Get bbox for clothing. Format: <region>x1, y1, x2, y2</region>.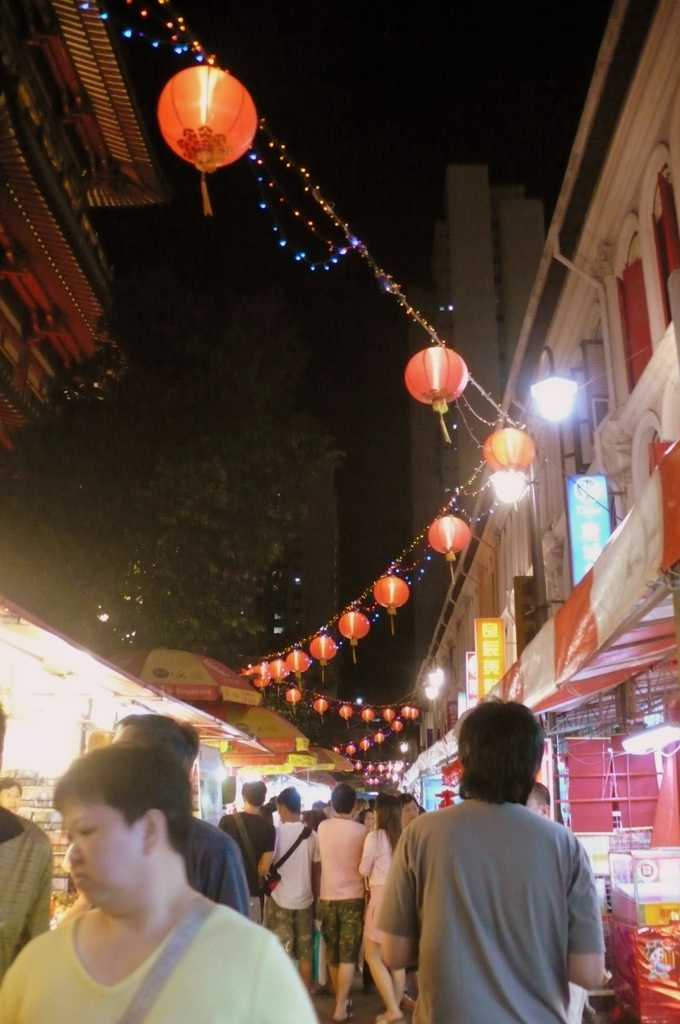
<region>0, 908, 313, 1023</region>.
